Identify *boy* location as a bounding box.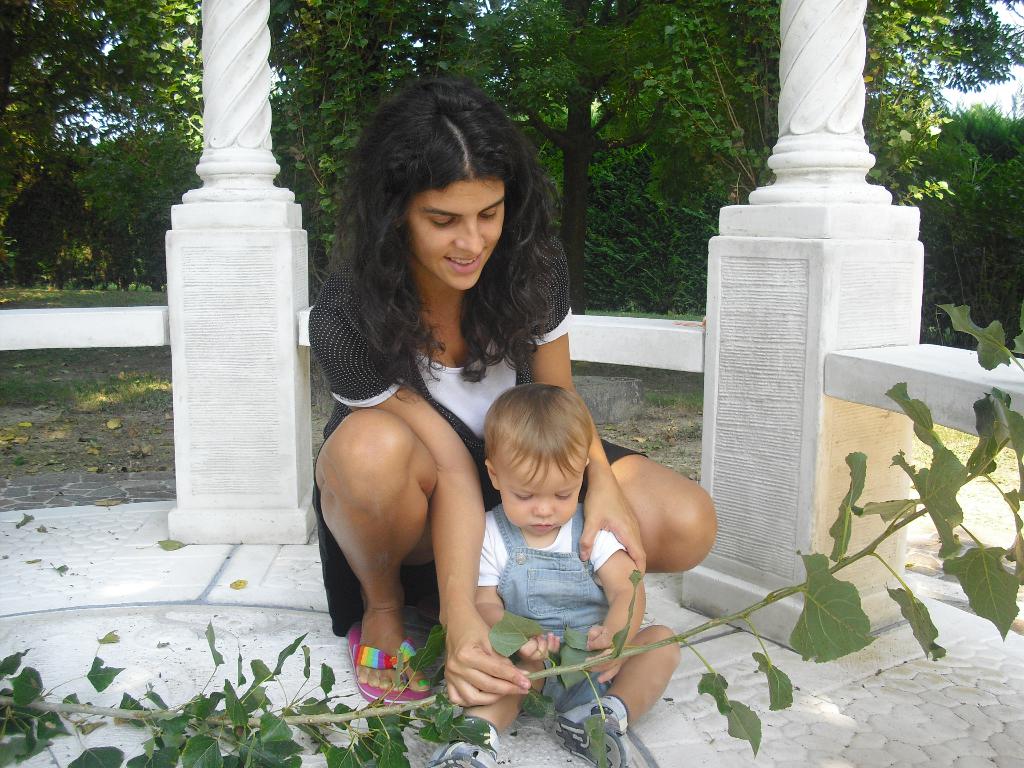
x1=428, y1=374, x2=689, y2=767.
